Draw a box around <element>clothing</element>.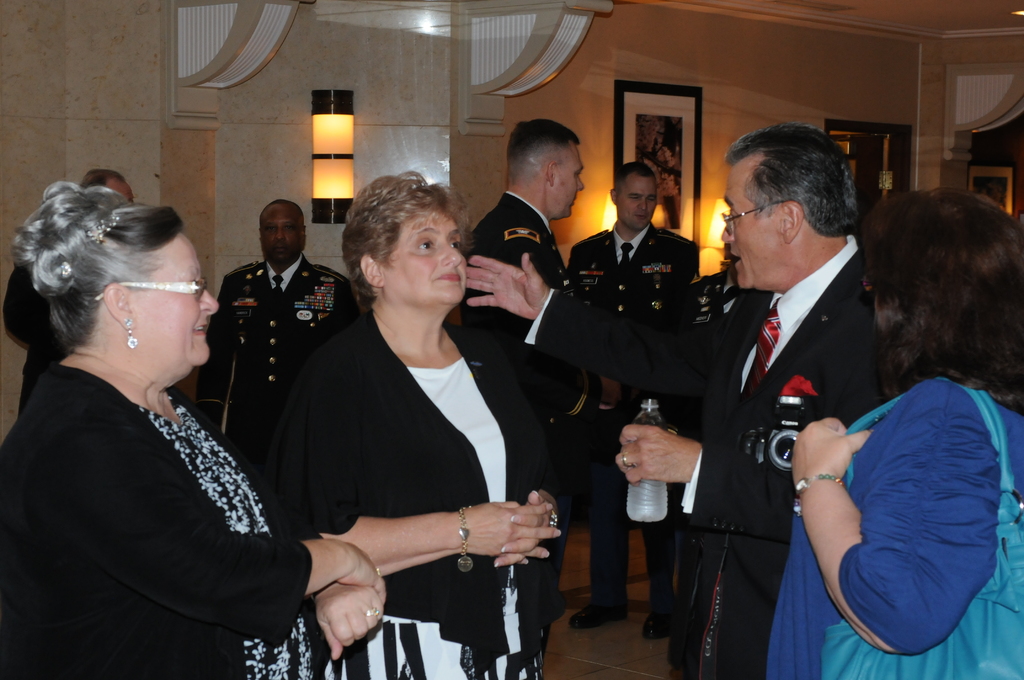
pyautogui.locateOnScreen(283, 255, 546, 672).
